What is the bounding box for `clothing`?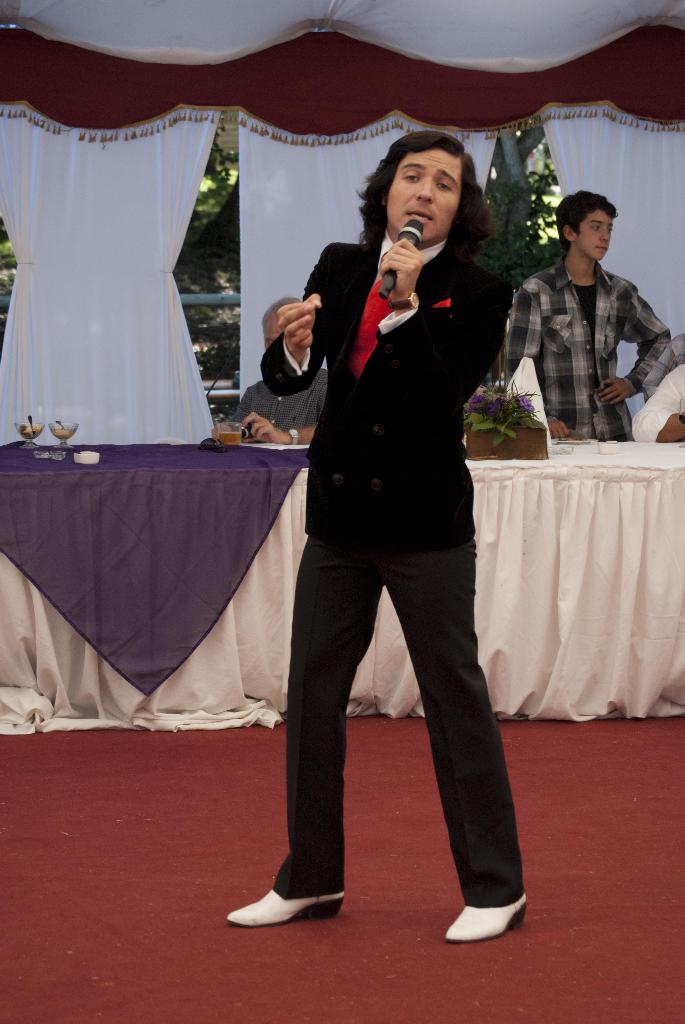
(505,211,667,445).
